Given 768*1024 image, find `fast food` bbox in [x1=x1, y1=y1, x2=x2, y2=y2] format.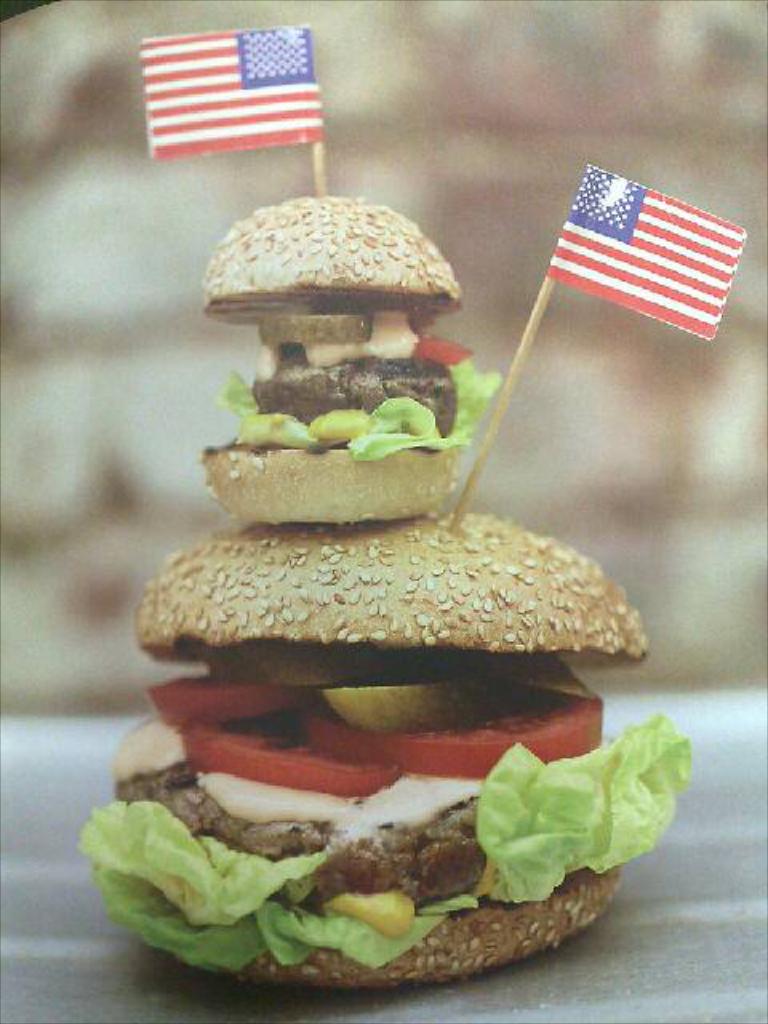
[x1=93, y1=589, x2=666, y2=978].
